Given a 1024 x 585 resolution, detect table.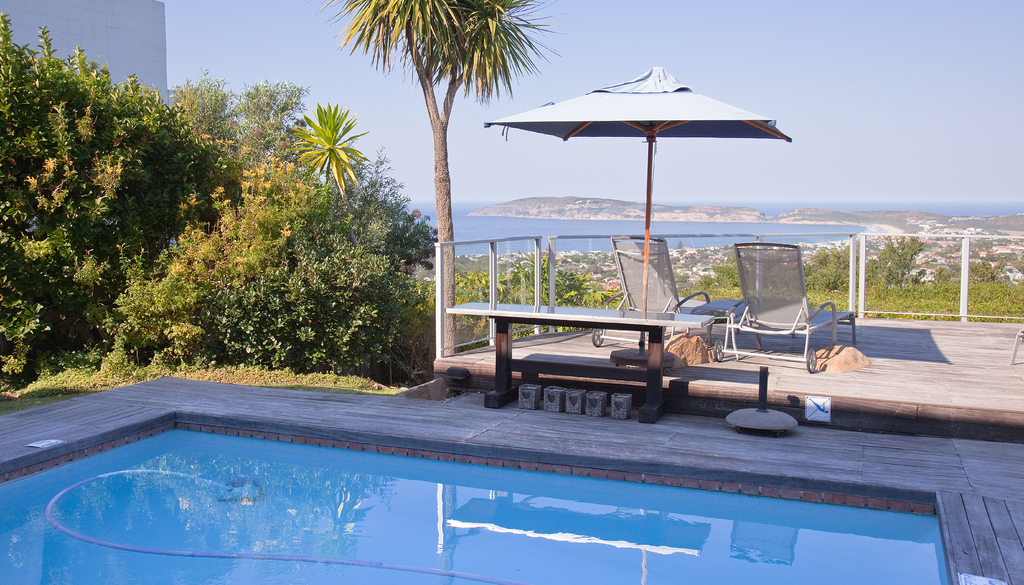
[446,273,741,425].
